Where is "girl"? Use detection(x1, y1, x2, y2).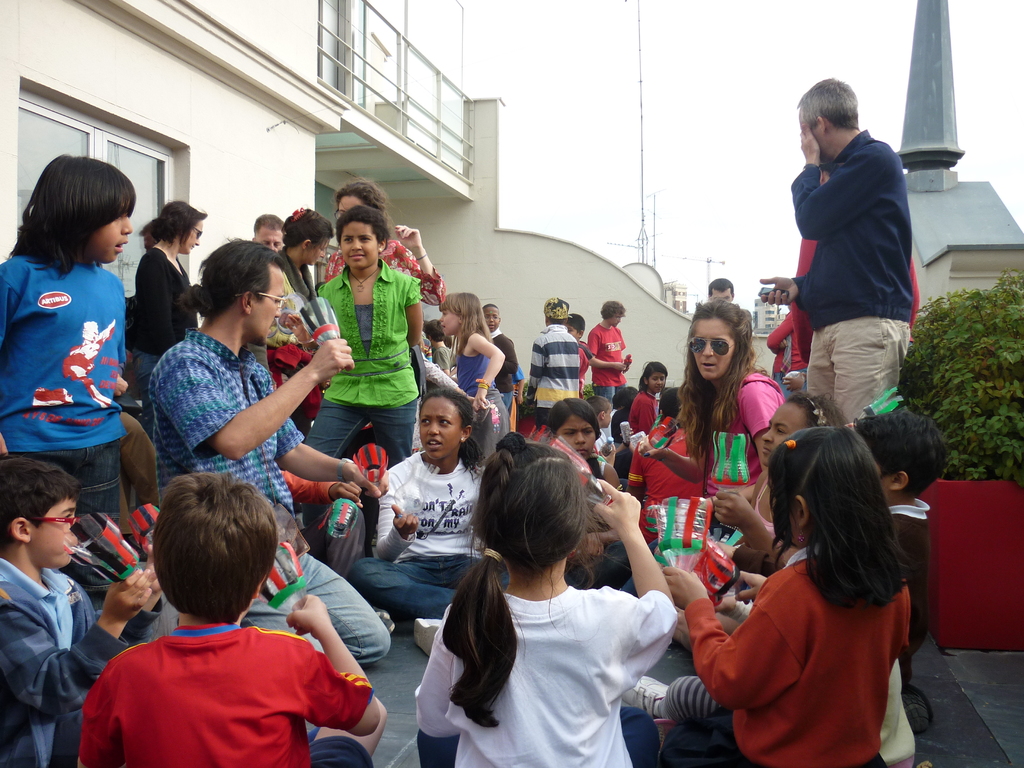
detection(303, 204, 419, 472).
